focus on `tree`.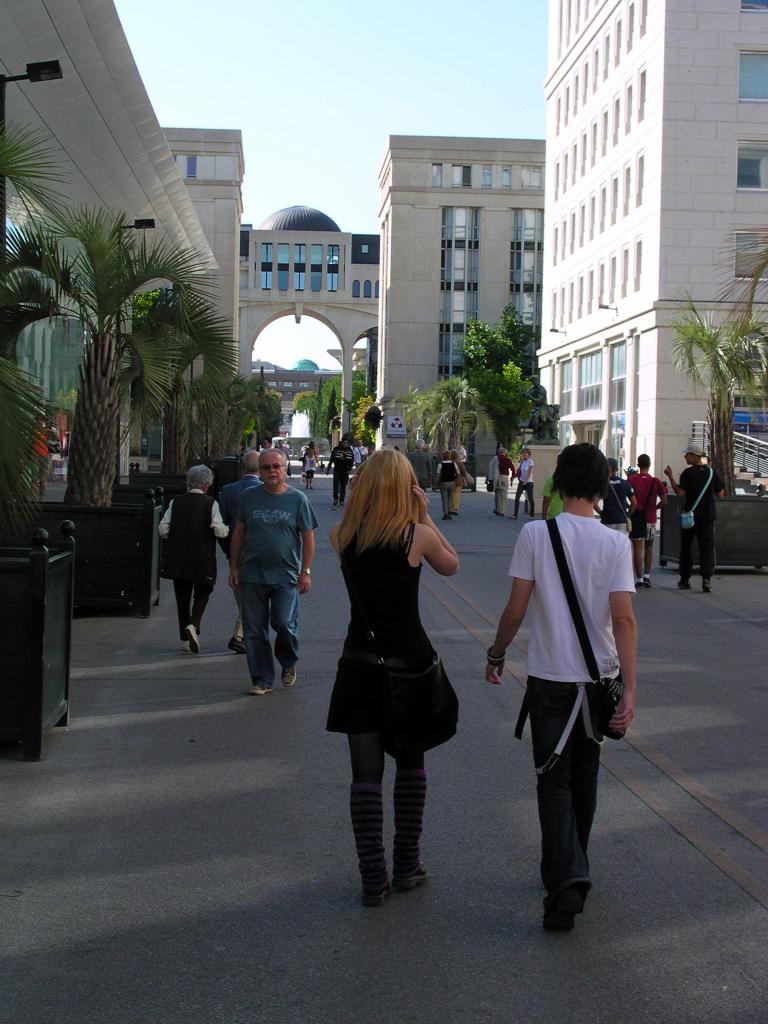
Focused at <box>222,369,259,440</box>.
